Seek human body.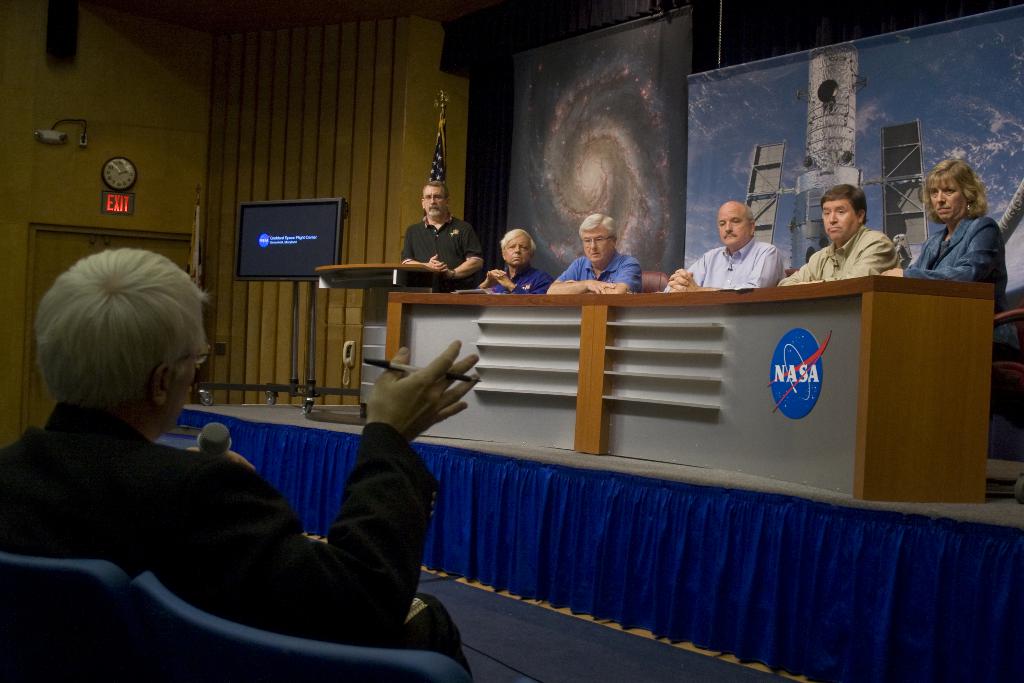
bbox=(477, 226, 553, 299).
